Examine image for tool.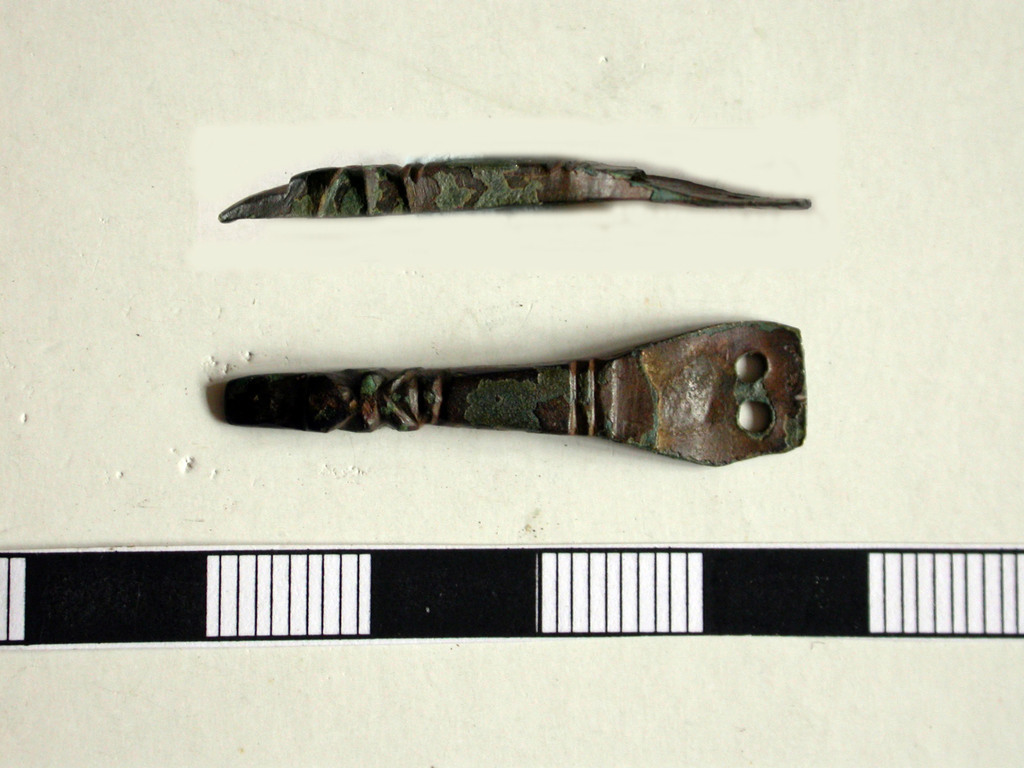
Examination result: left=218, top=321, right=808, bottom=470.
